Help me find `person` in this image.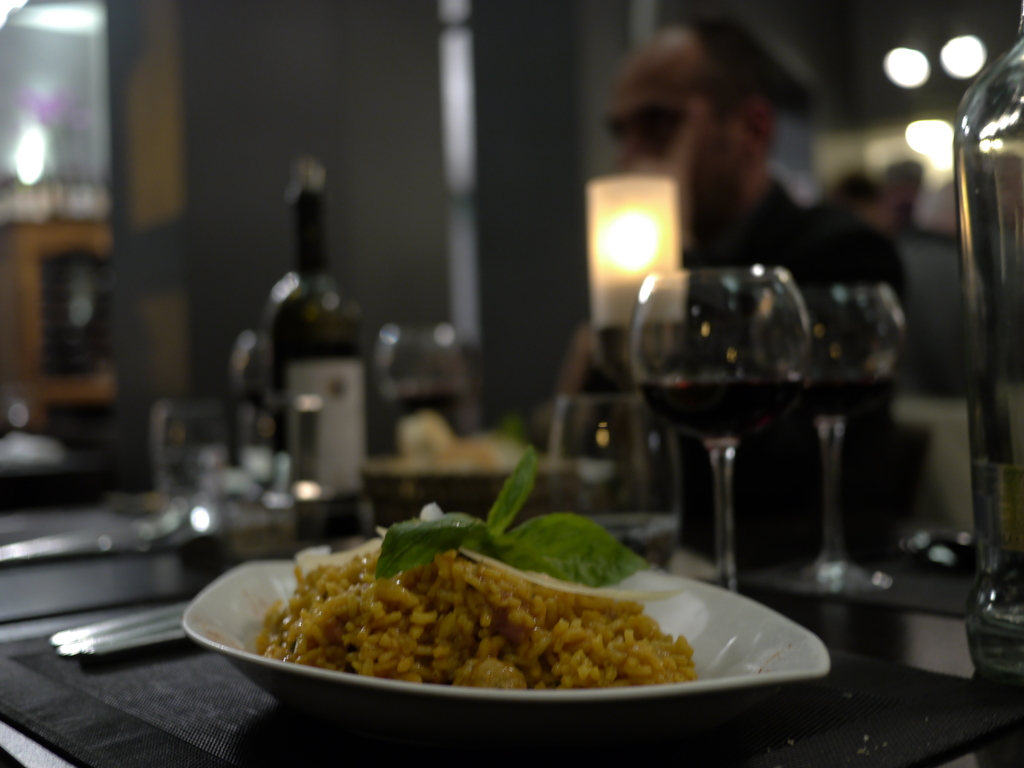
Found it: (833, 173, 913, 300).
